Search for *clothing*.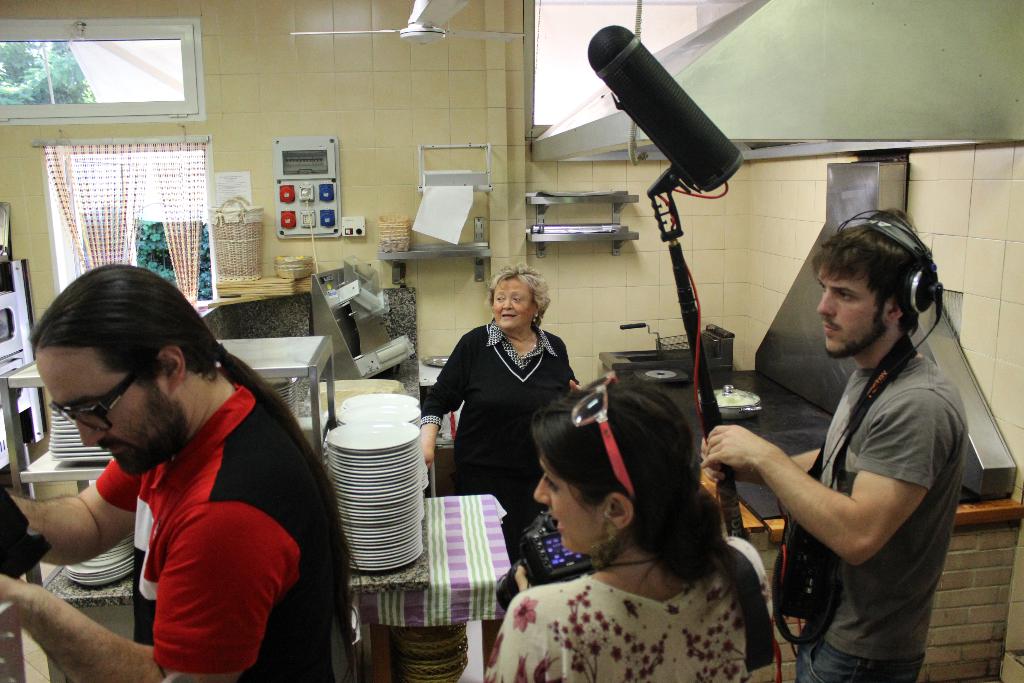
Found at [left=795, top=356, right=967, bottom=682].
